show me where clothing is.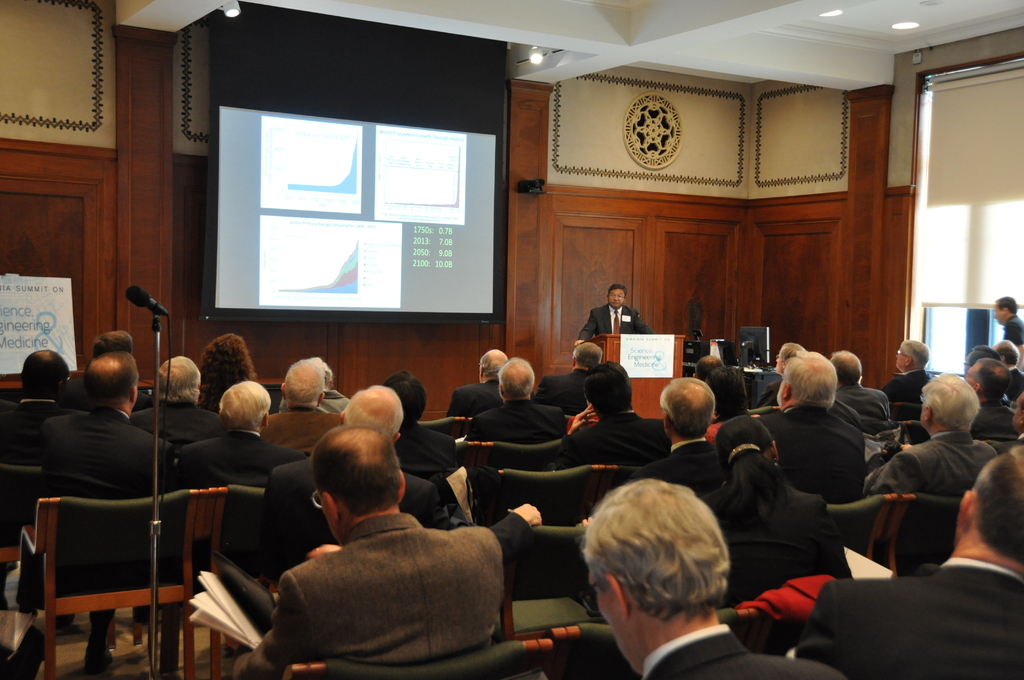
clothing is at select_region(1000, 316, 1023, 348).
